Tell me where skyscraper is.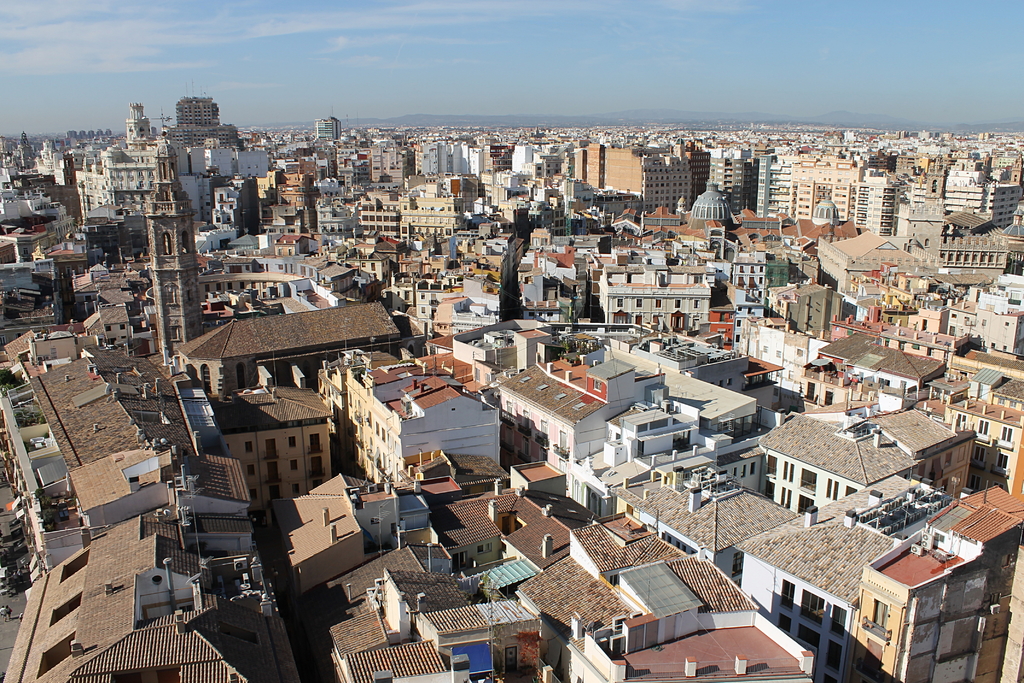
skyscraper is at (788, 150, 862, 233).
